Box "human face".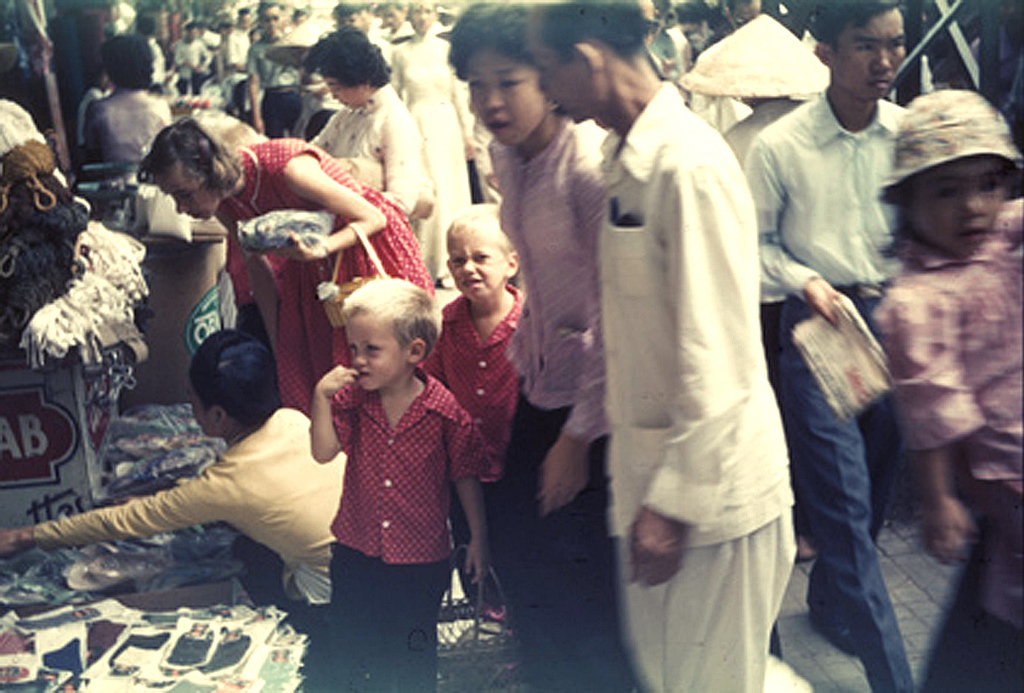
select_region(533, 33, 584, 125).
